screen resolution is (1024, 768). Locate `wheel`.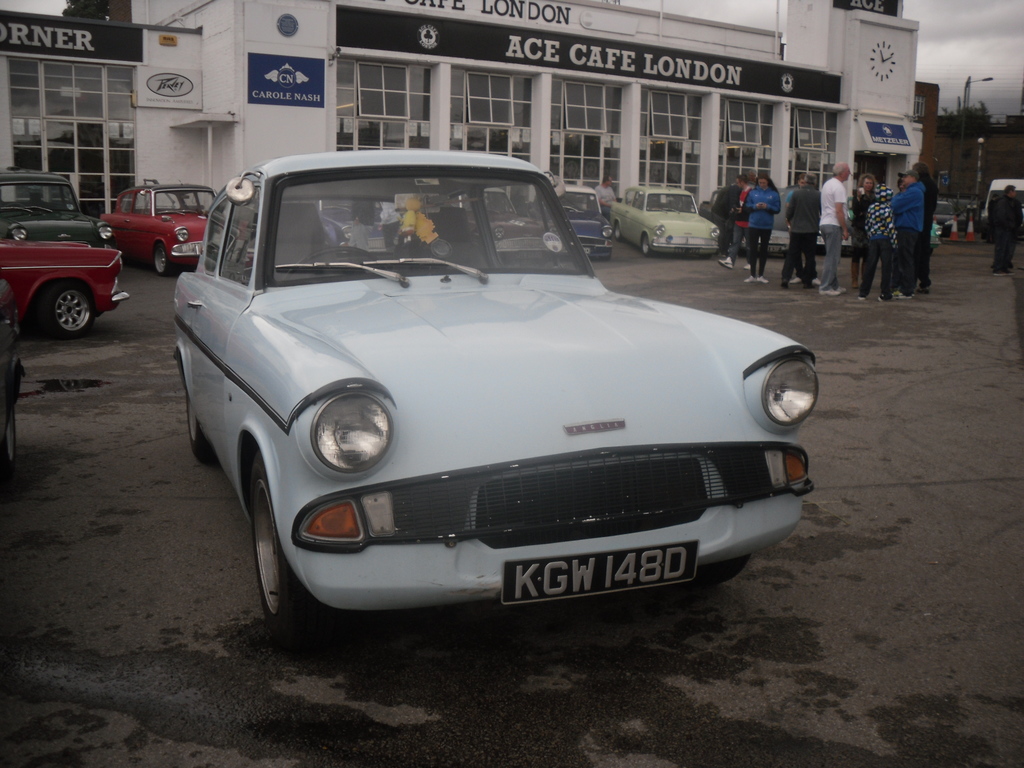
BBox(291, 244, 375, 274).
